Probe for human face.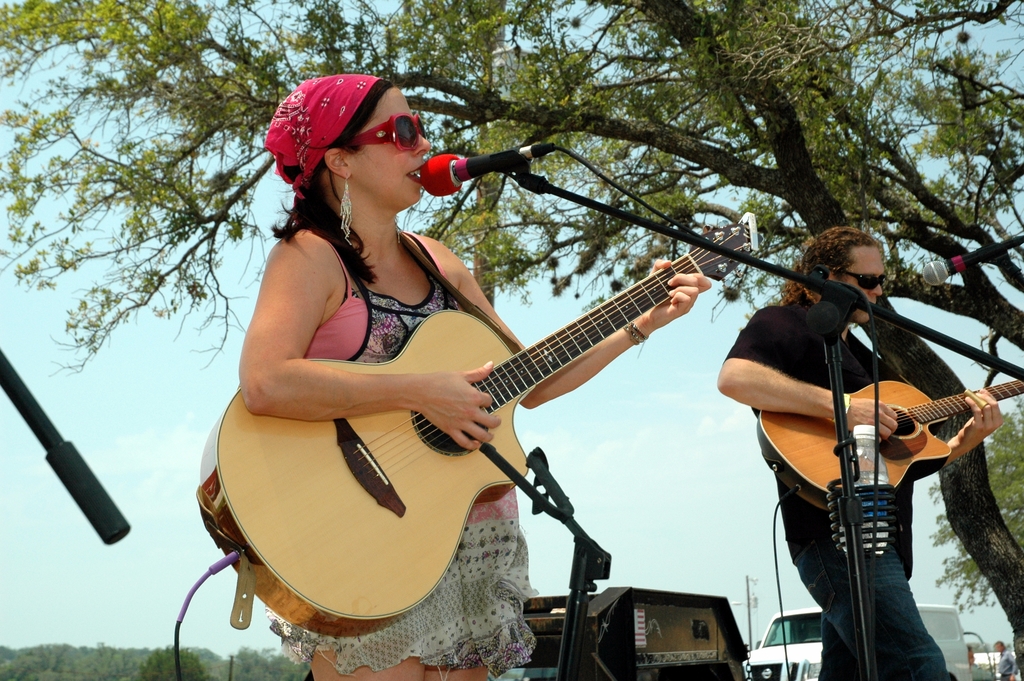
Probe result: bbox(346, 89, 431, 212).
